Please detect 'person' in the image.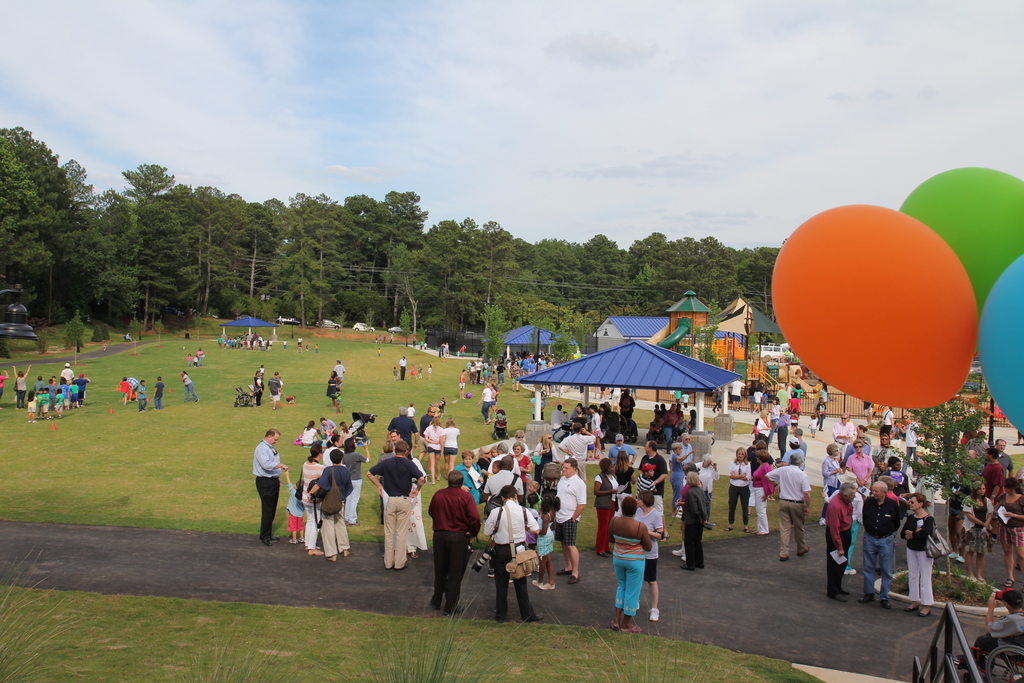
[418,341,423,354].
